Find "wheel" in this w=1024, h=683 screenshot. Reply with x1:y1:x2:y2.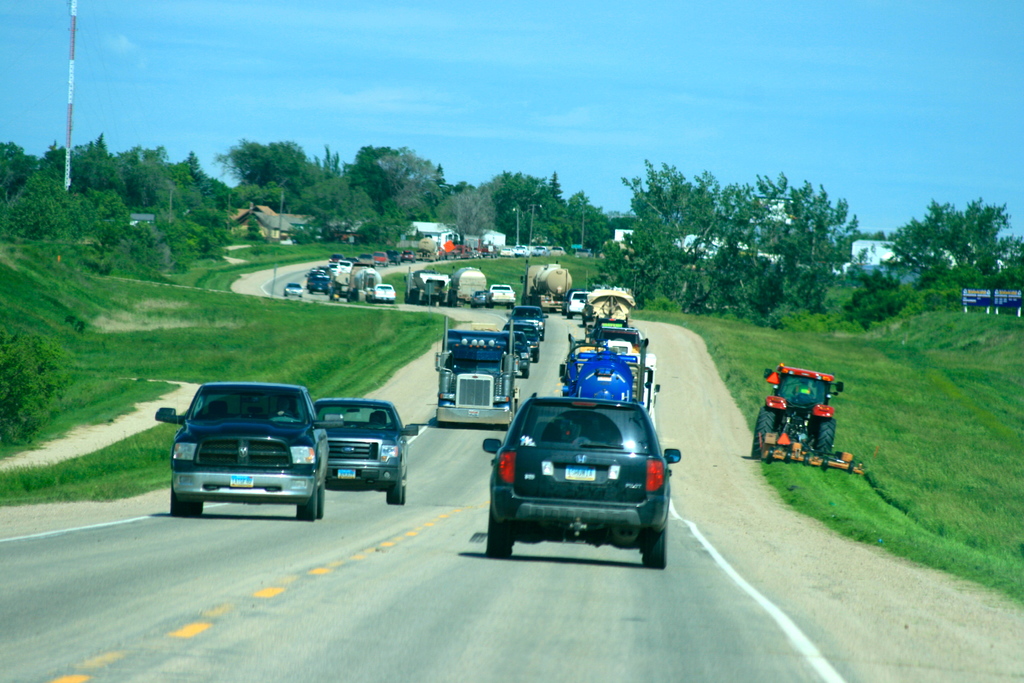
387:475:403:506.
